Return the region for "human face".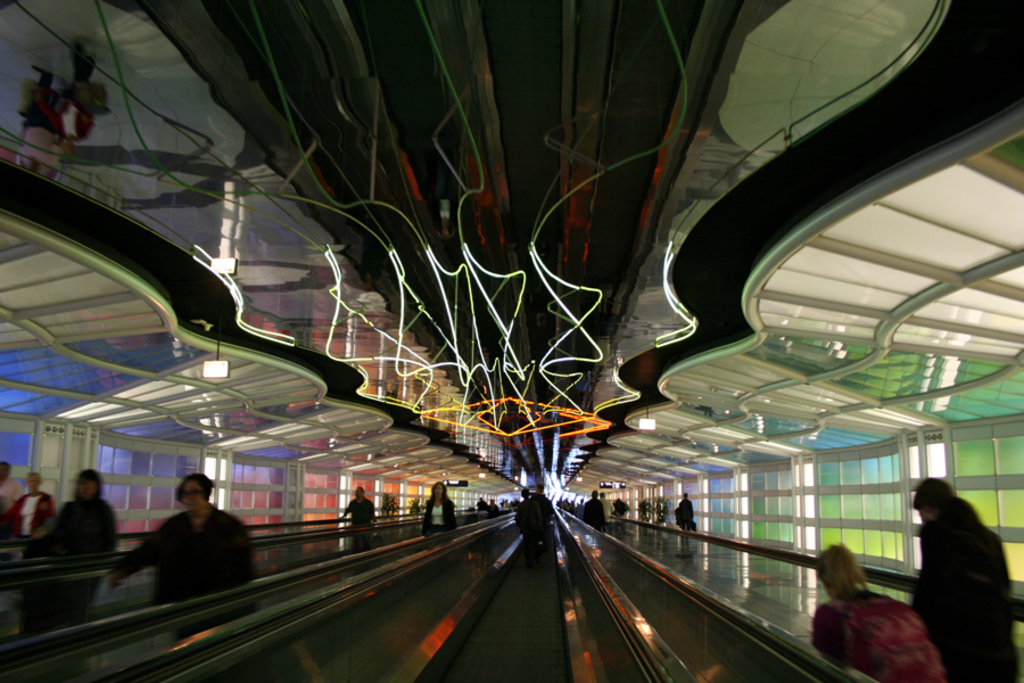
l=177, t=477, r=206, b=512.
